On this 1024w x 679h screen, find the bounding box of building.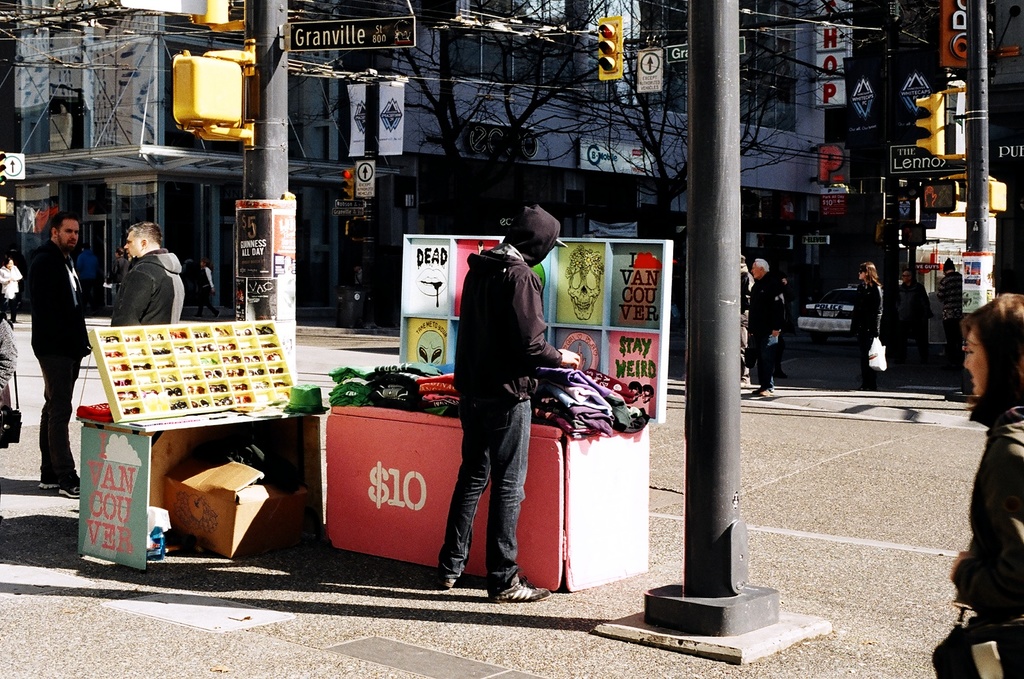
Bounding box: {"x1": 245, "y1": 0, "x2": 848, "y2": 314}.
